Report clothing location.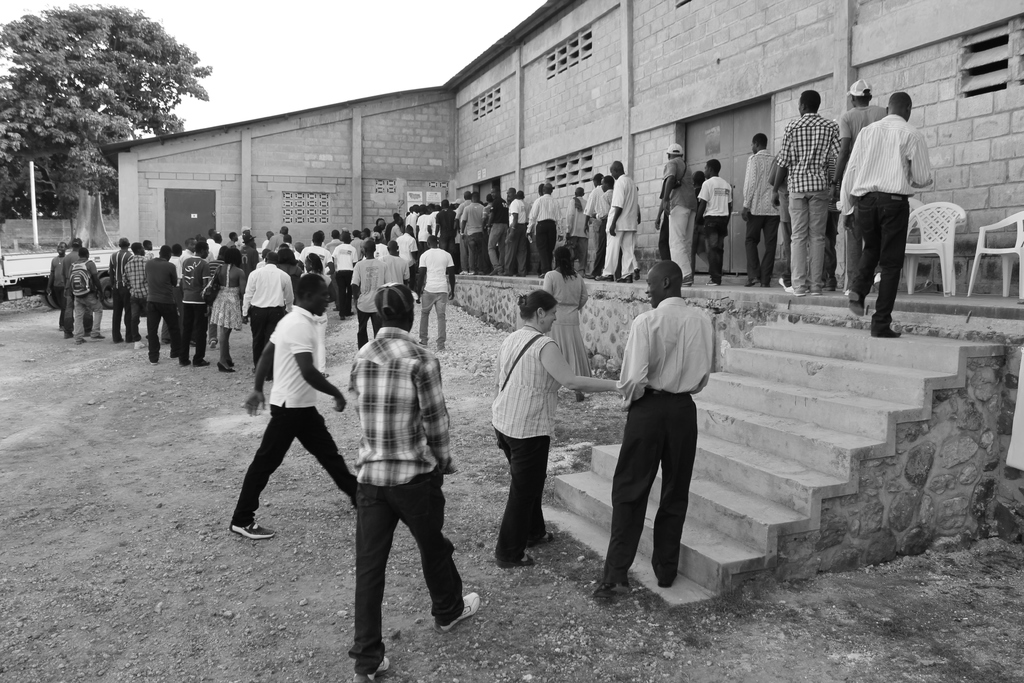
Report: (417, 249, 449, 354).
